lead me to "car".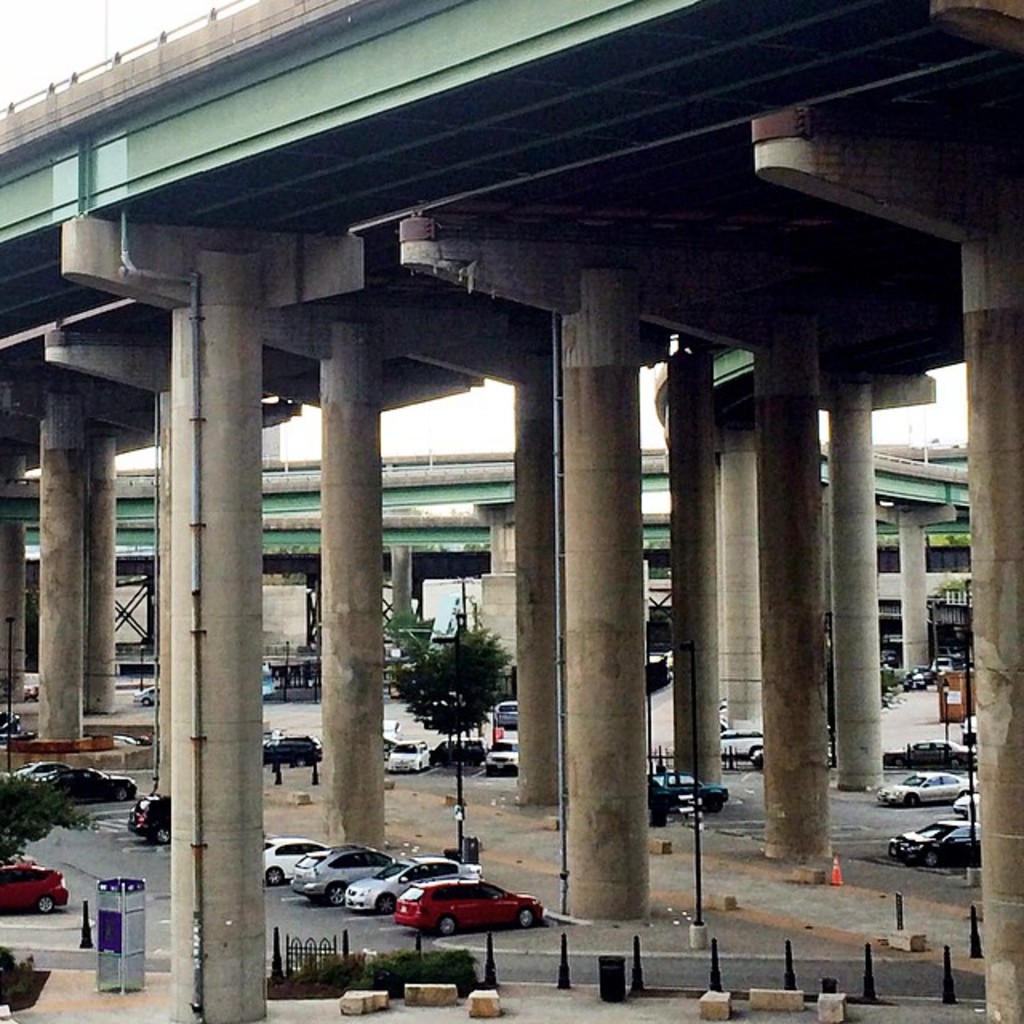
Lead to [394,878,554,938].
